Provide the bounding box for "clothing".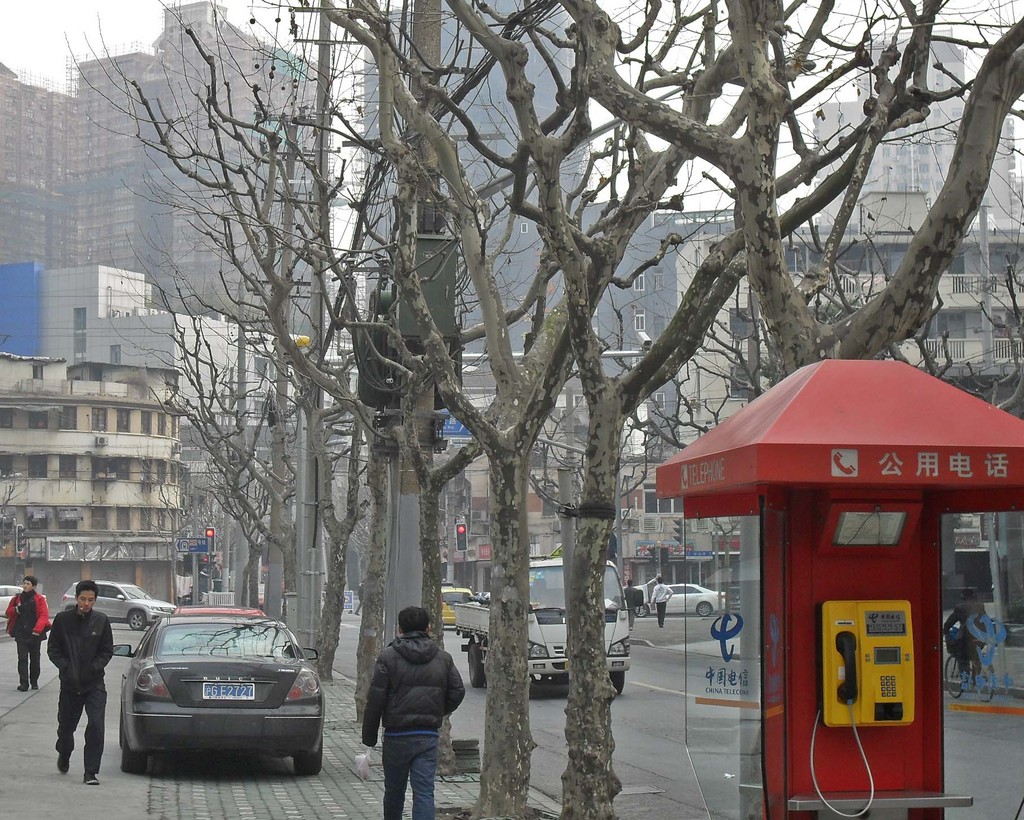
left=646, top=581, right=675, bottom=600.
